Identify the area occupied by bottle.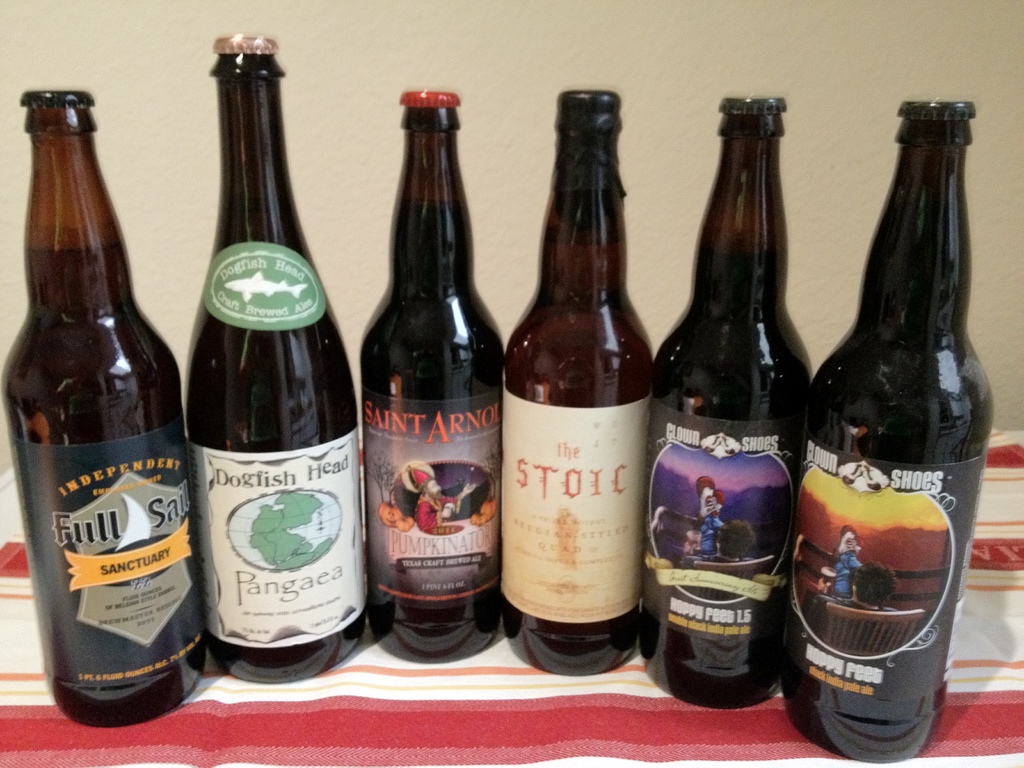
Area: [2,86,219,727].
